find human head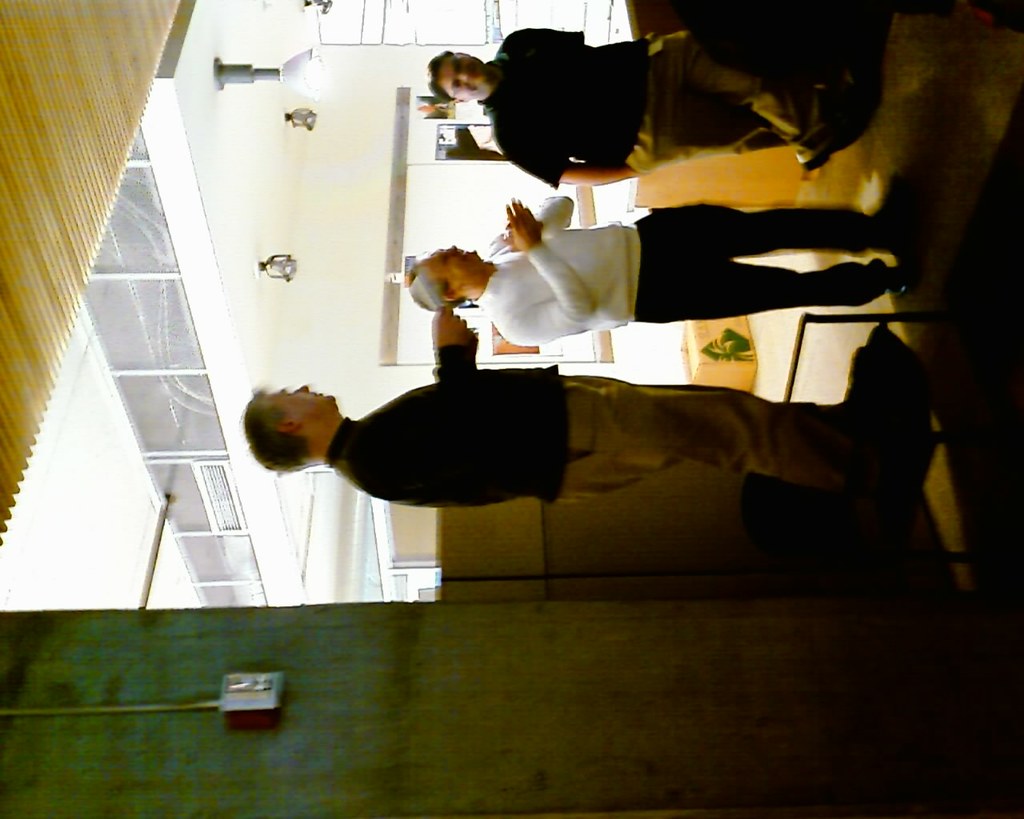
x1=401, y1=243, x2=481, y2=313
